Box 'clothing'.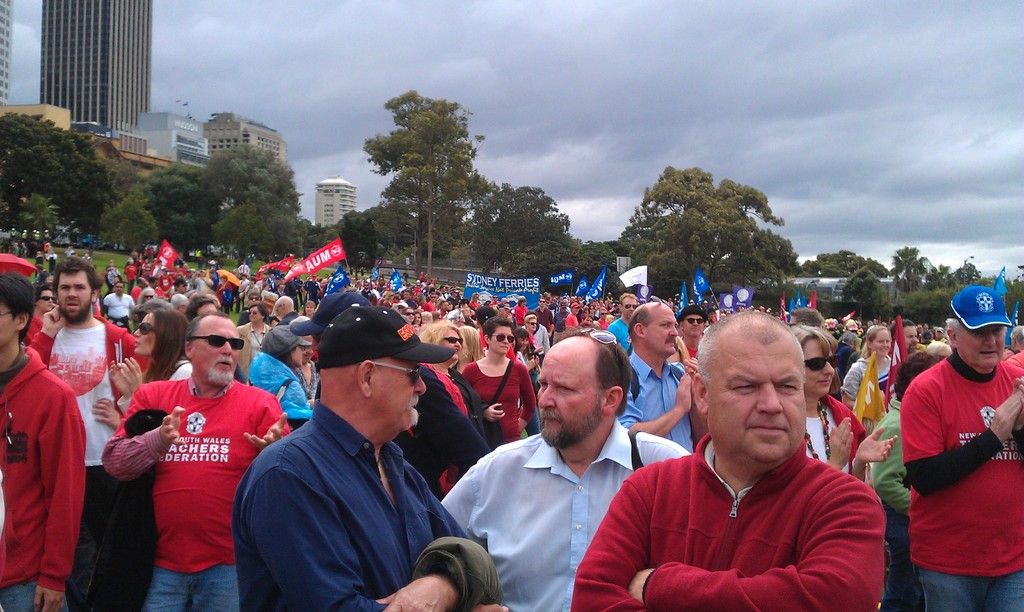
<box>30,311,138,604</box>.
